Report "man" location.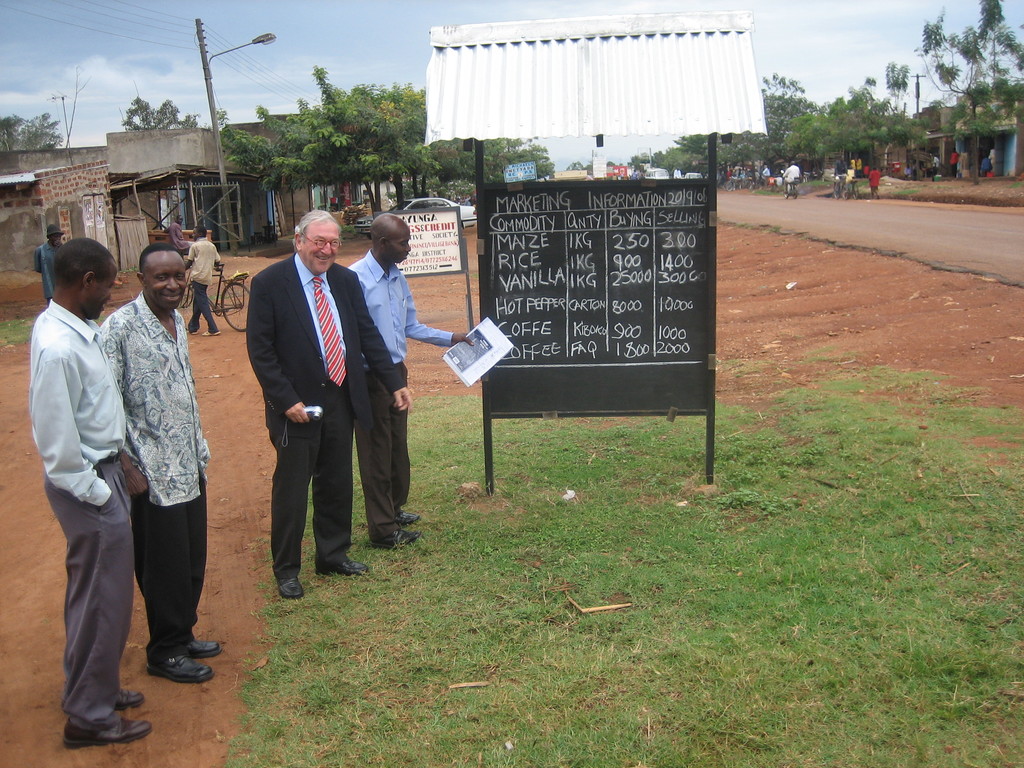
Report: <bbox>100, 239, 228, 681</bbox>.
